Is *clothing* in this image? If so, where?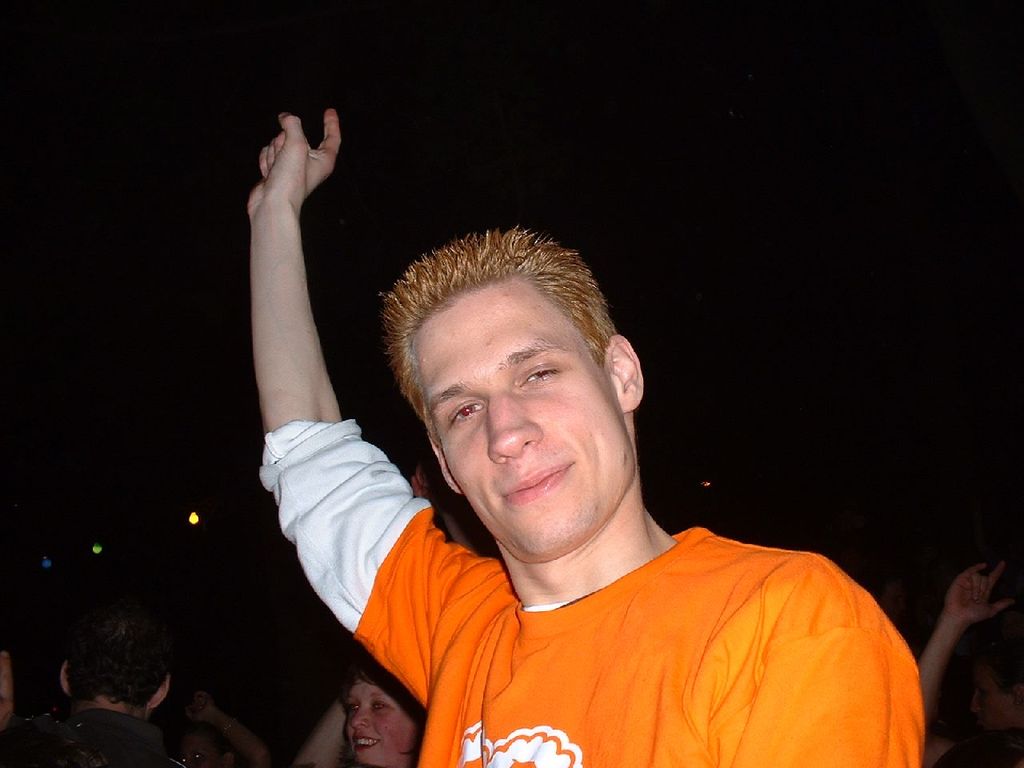
Yes, at region(317, 419, 911, 767).
